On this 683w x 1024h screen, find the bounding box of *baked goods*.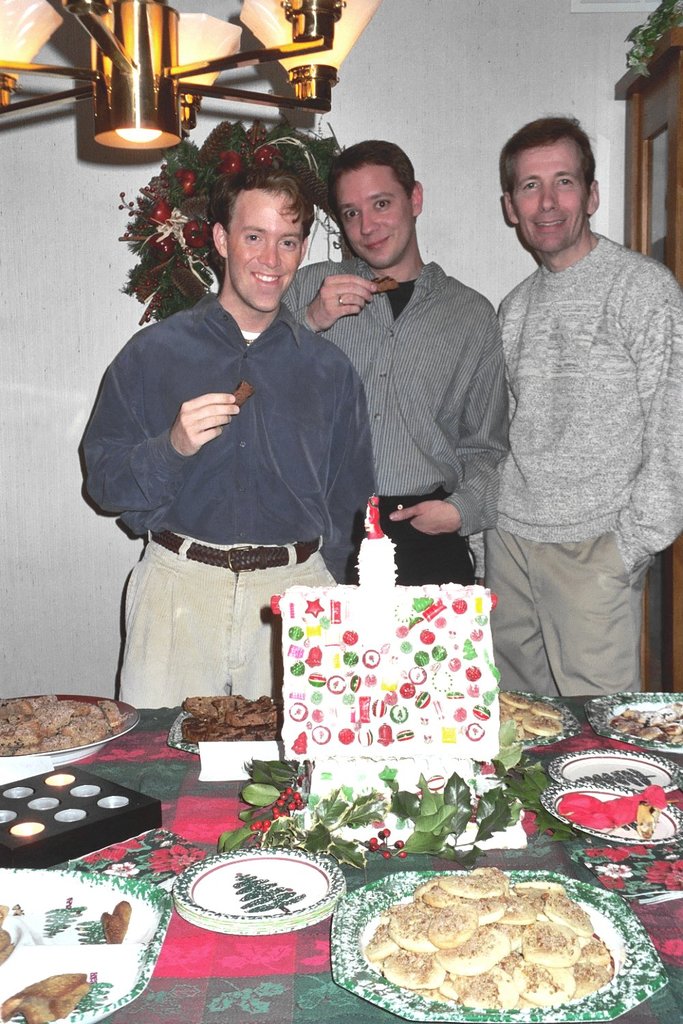
Bounding box: {"left": 0, "top": 900, "right": 18, "bottom": 960}.
